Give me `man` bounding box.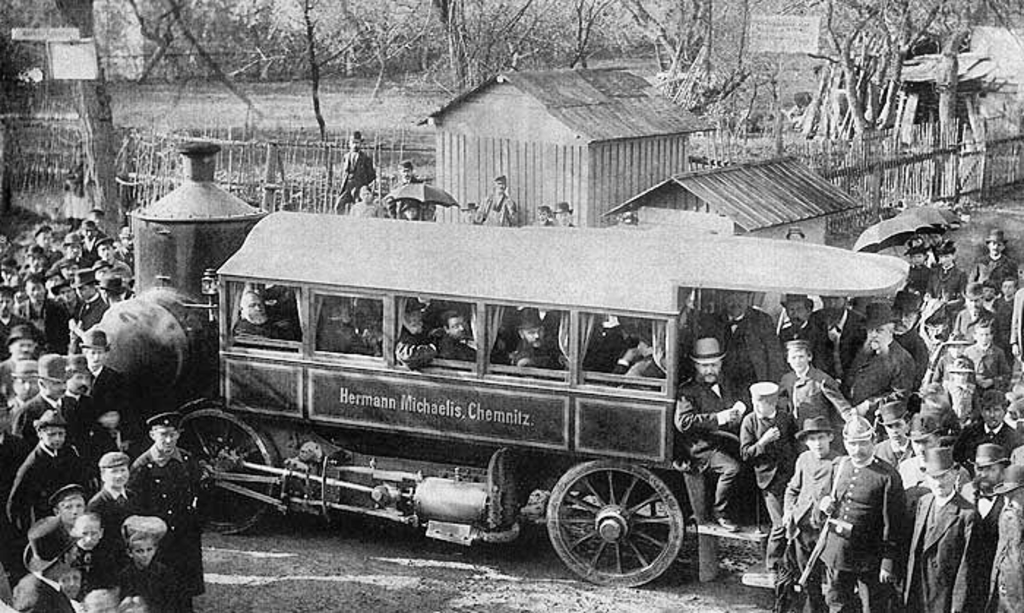
x1=835, y1=298, x2=927, y2=429.
